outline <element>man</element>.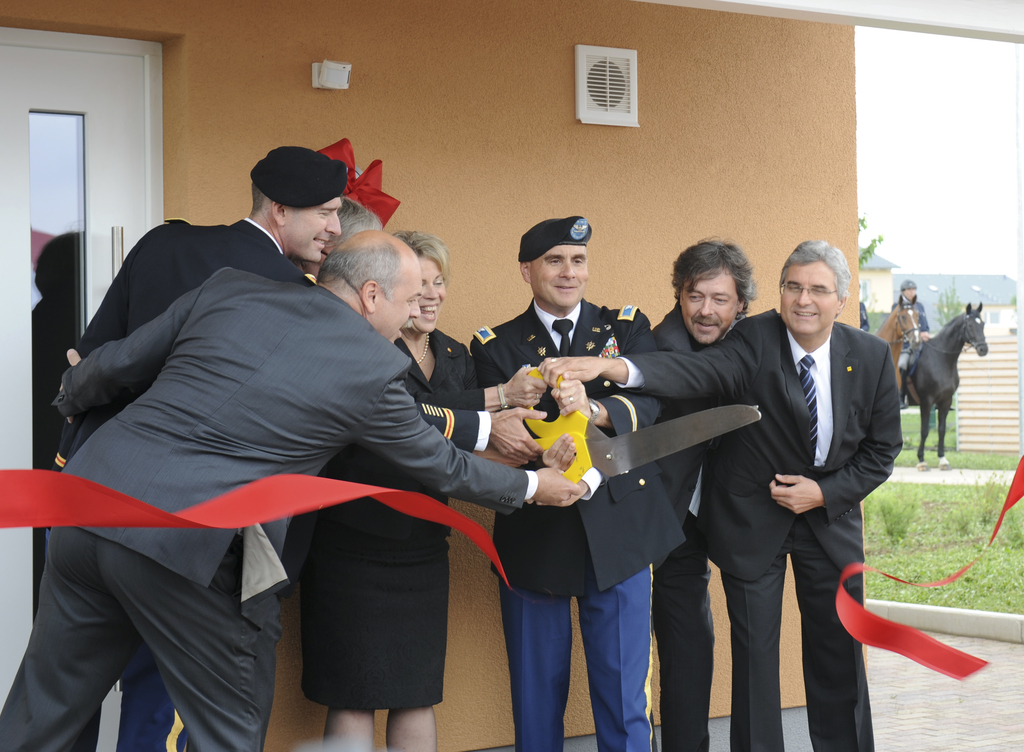
Outline: box=[46, 145, 351, 751].
